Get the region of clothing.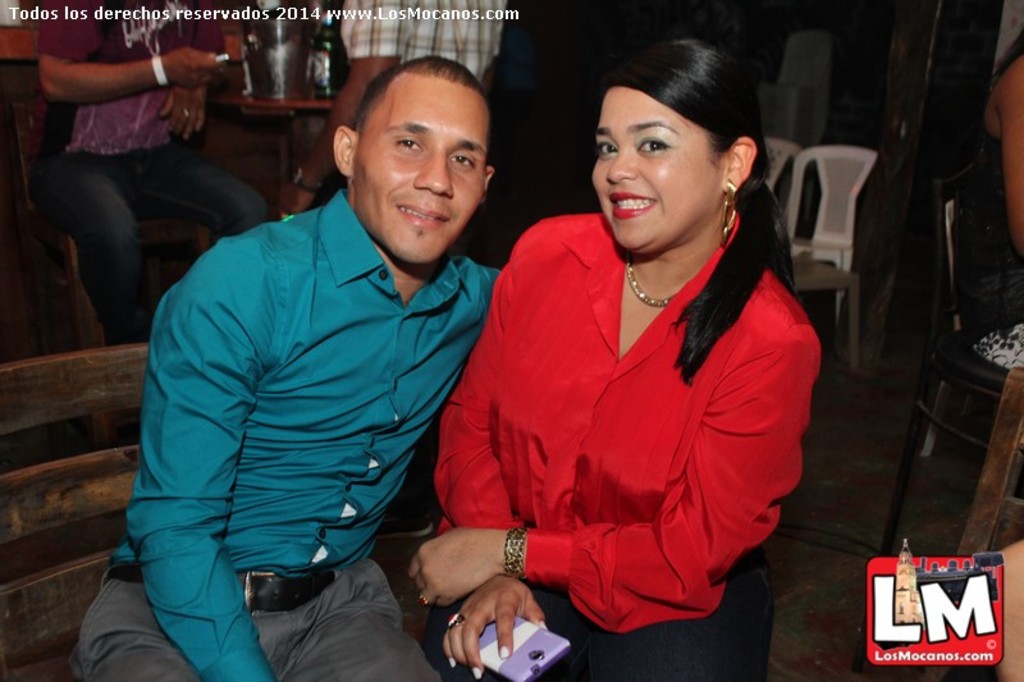
bbox=[347, 0, 508, 99].
